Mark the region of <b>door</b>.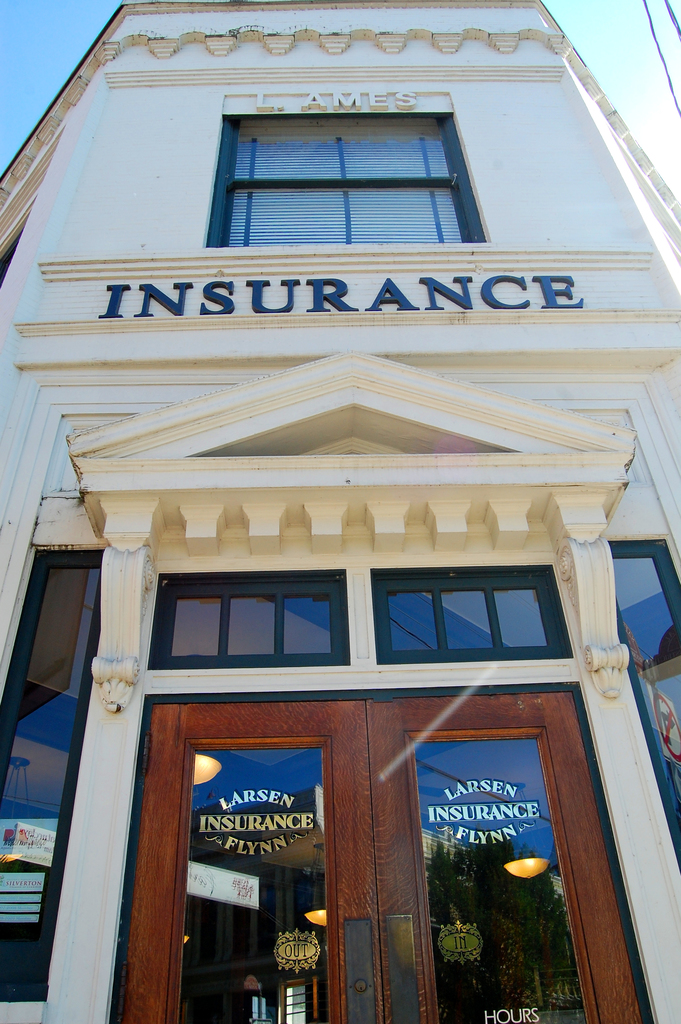
Region: 154,631,616,989.
